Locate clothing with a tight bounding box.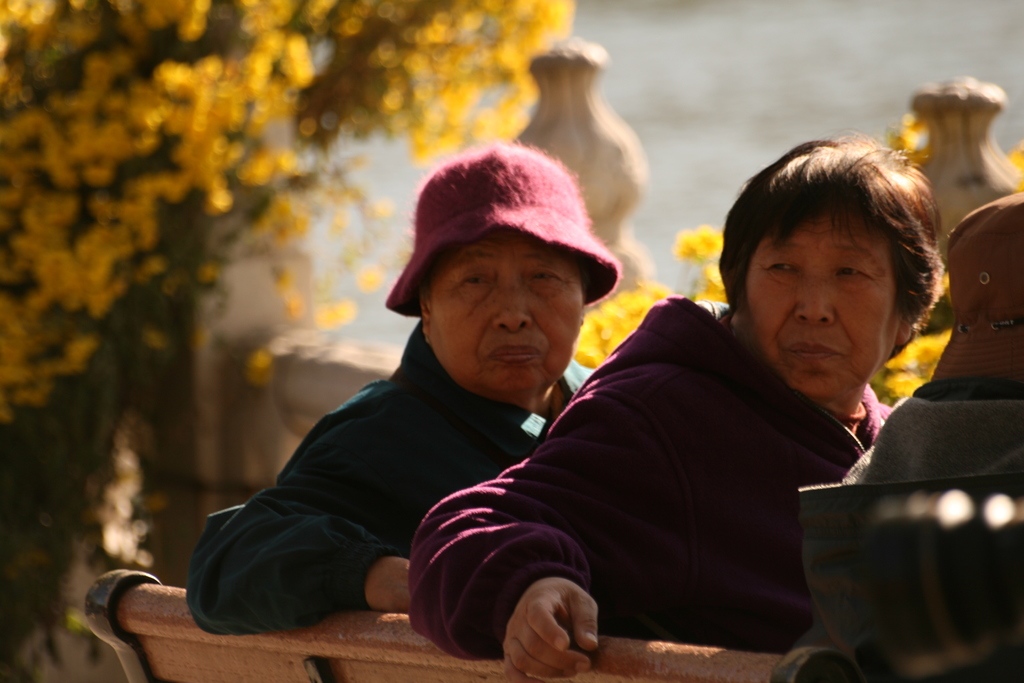
box=[184, 324, 595, 643].
